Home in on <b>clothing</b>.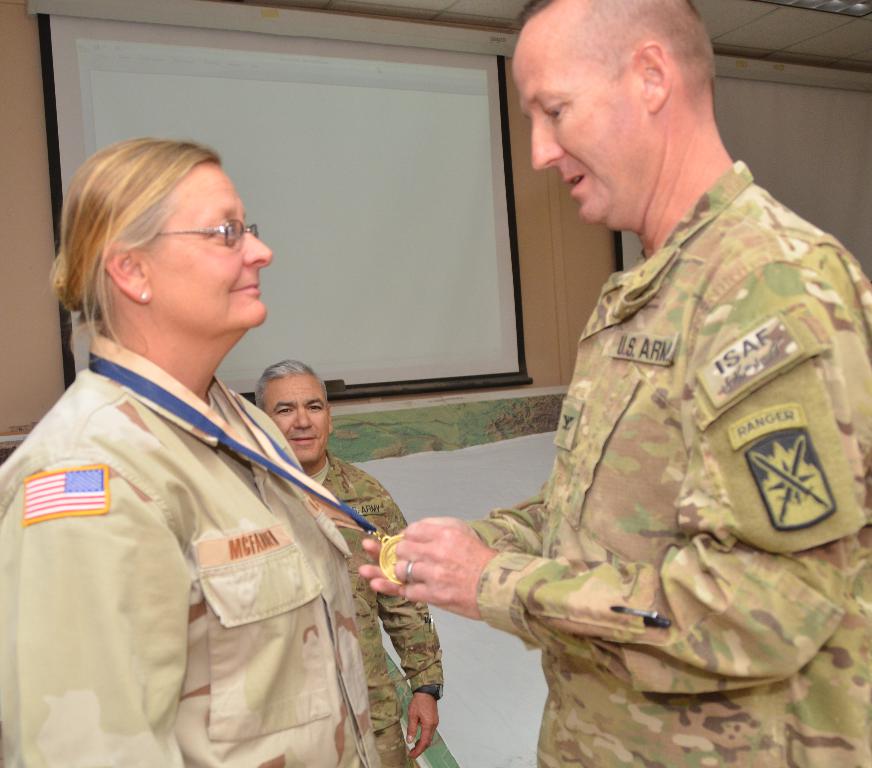
Homed in at detection(471, 159, 871, 767).
